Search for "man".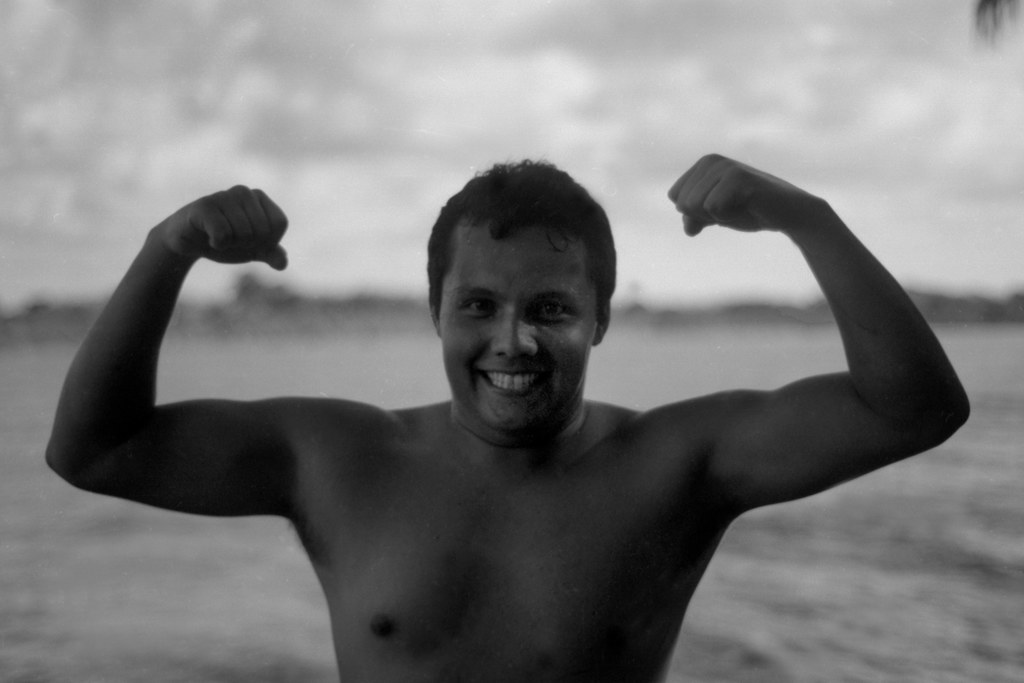
Found at region(132, 122, 909, 680).
